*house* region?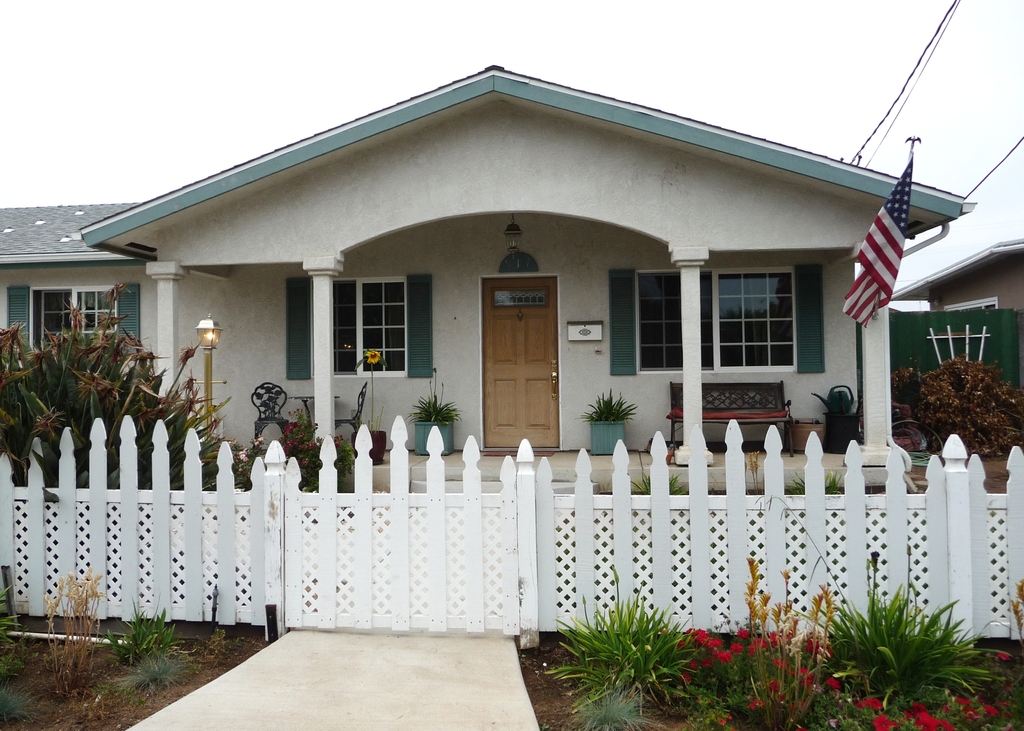
0/71/968/464
